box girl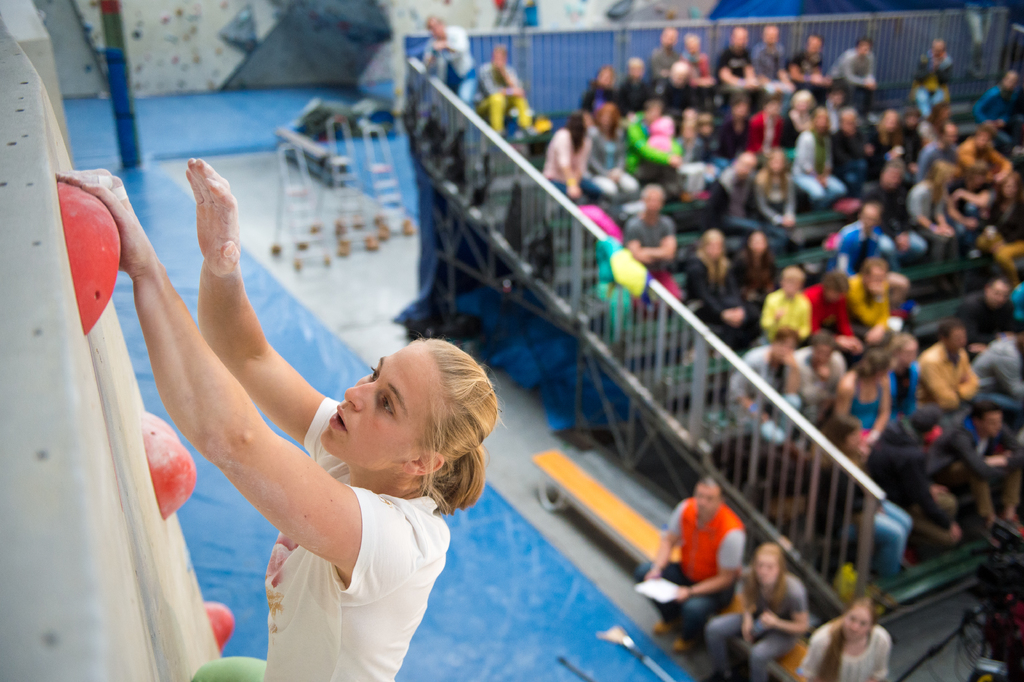
707:538:815:681
